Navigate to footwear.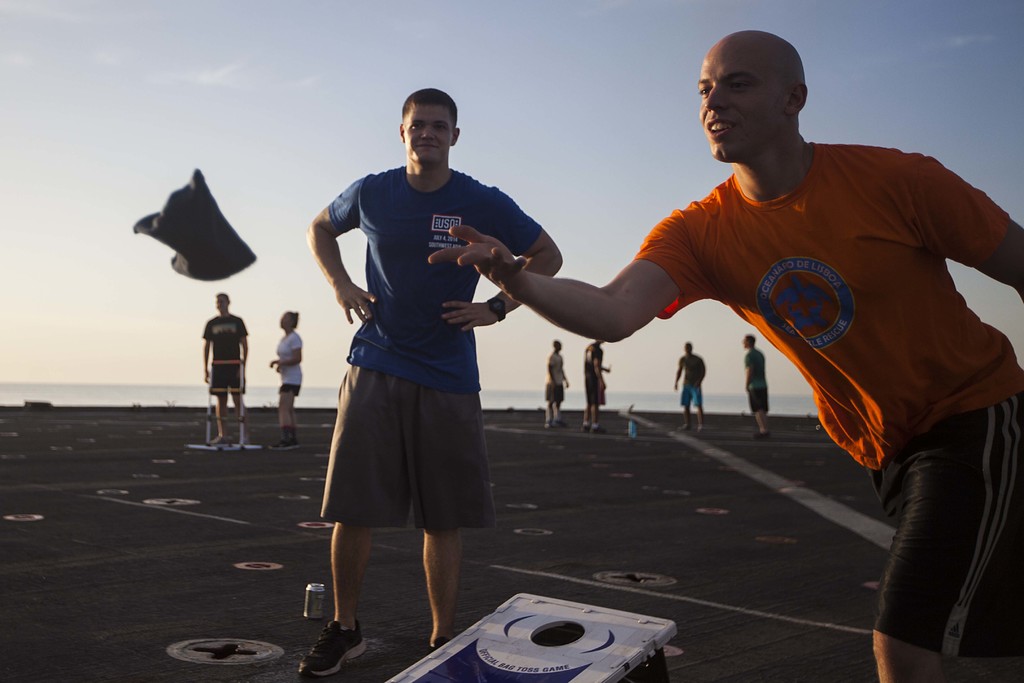
Navigation target: (left=297, top=598, right=366, bottom=659).
